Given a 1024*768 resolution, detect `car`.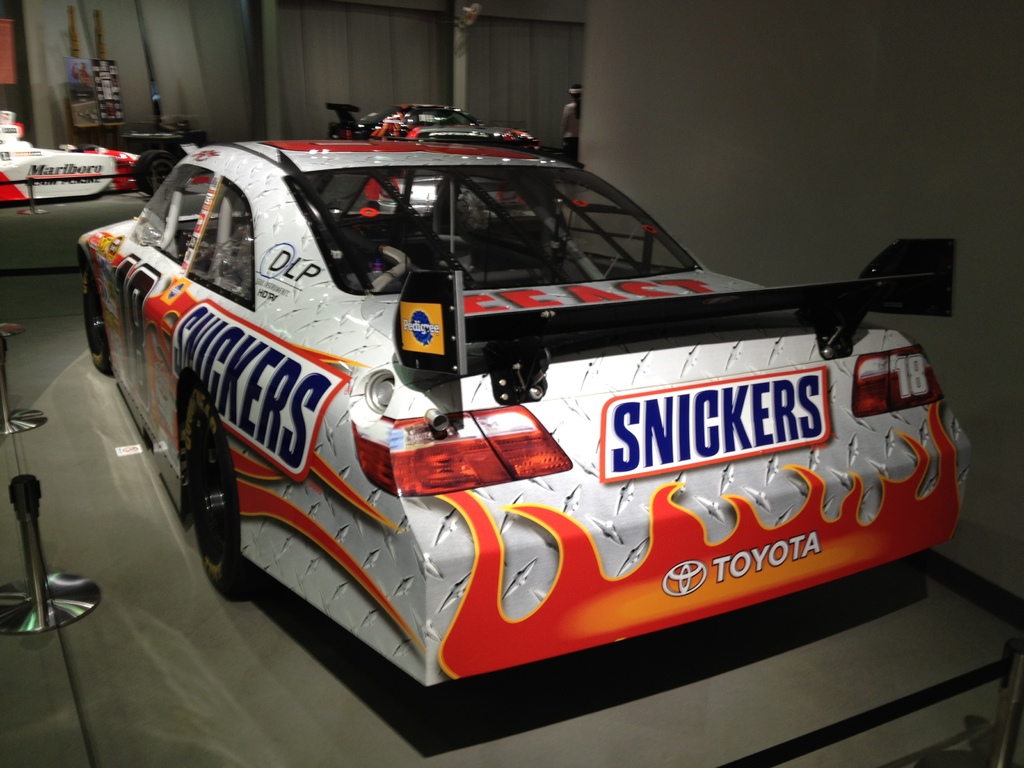
<box>0,106,173,203</box>.
